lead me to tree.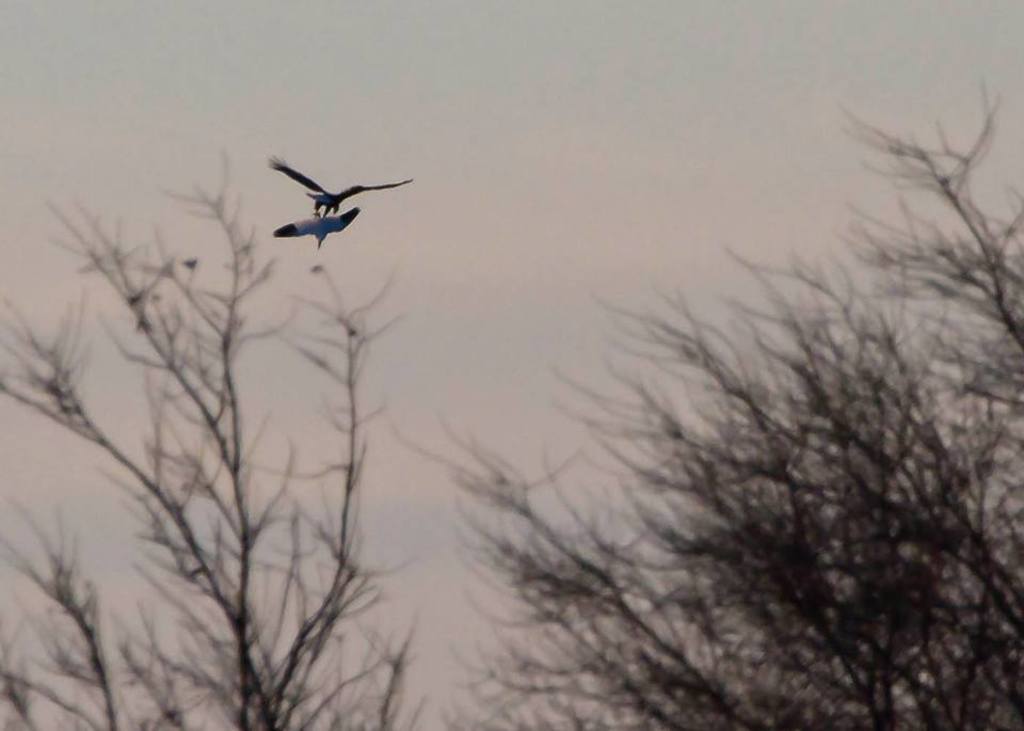
Lead to x1=0, y1=147, x2=419, y2=730.
